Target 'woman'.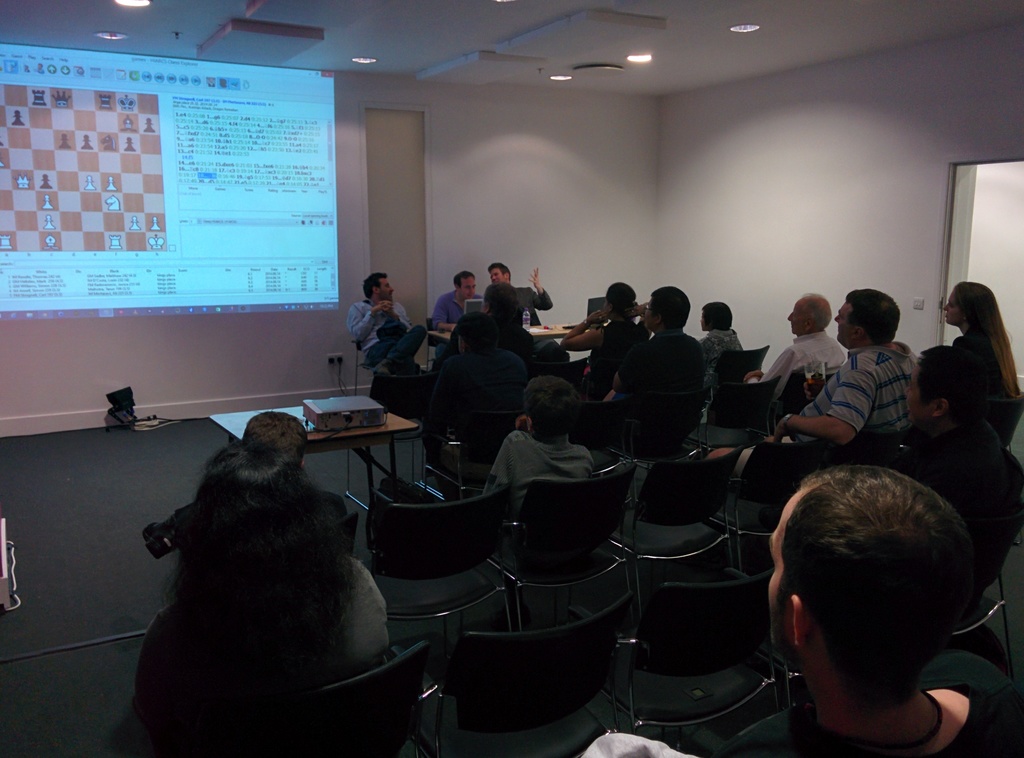
Target region: BBox(129, 443, 394, 723).
